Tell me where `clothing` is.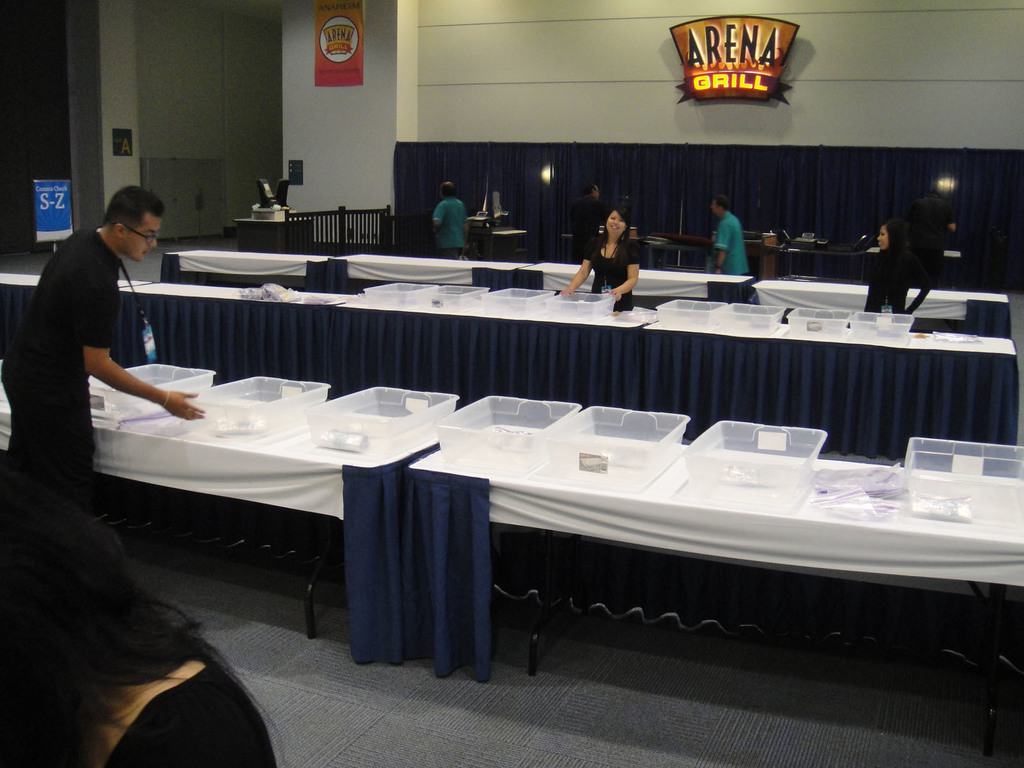
`clothing` is at Rect(100, 656, 275, 767).
